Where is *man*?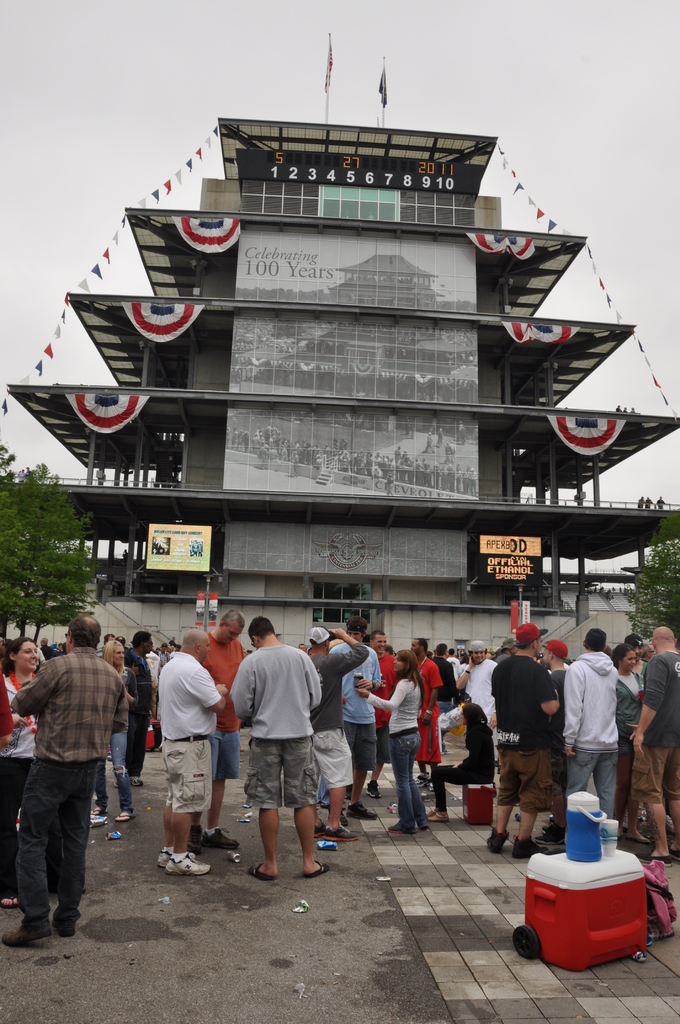
628 625 679 867.
